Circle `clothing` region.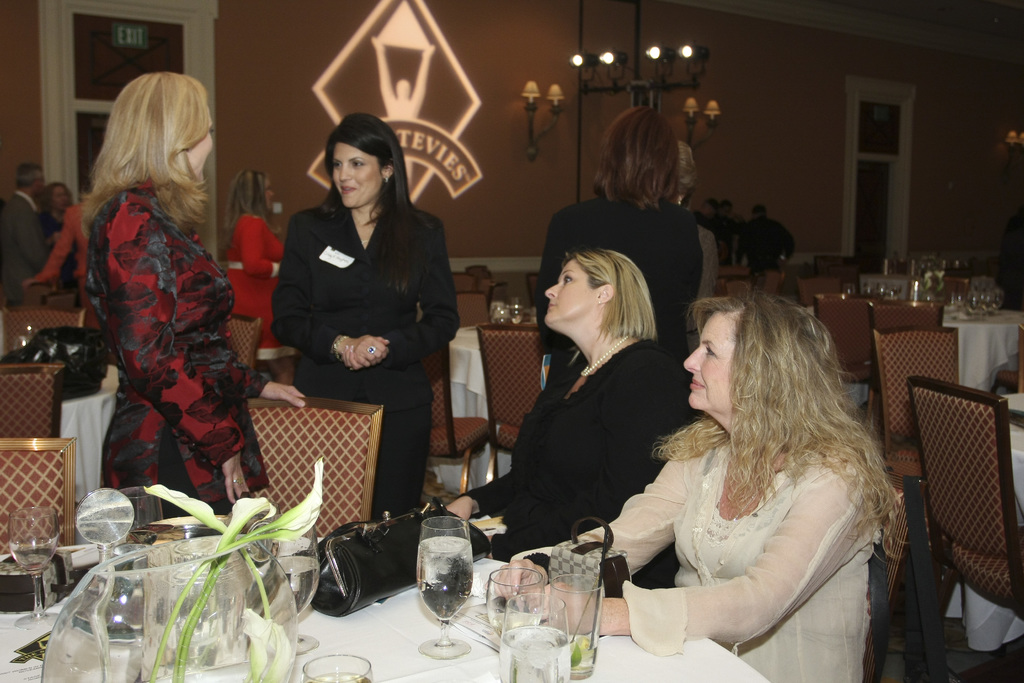
Region: bbox(45, 202, 88, 309).
